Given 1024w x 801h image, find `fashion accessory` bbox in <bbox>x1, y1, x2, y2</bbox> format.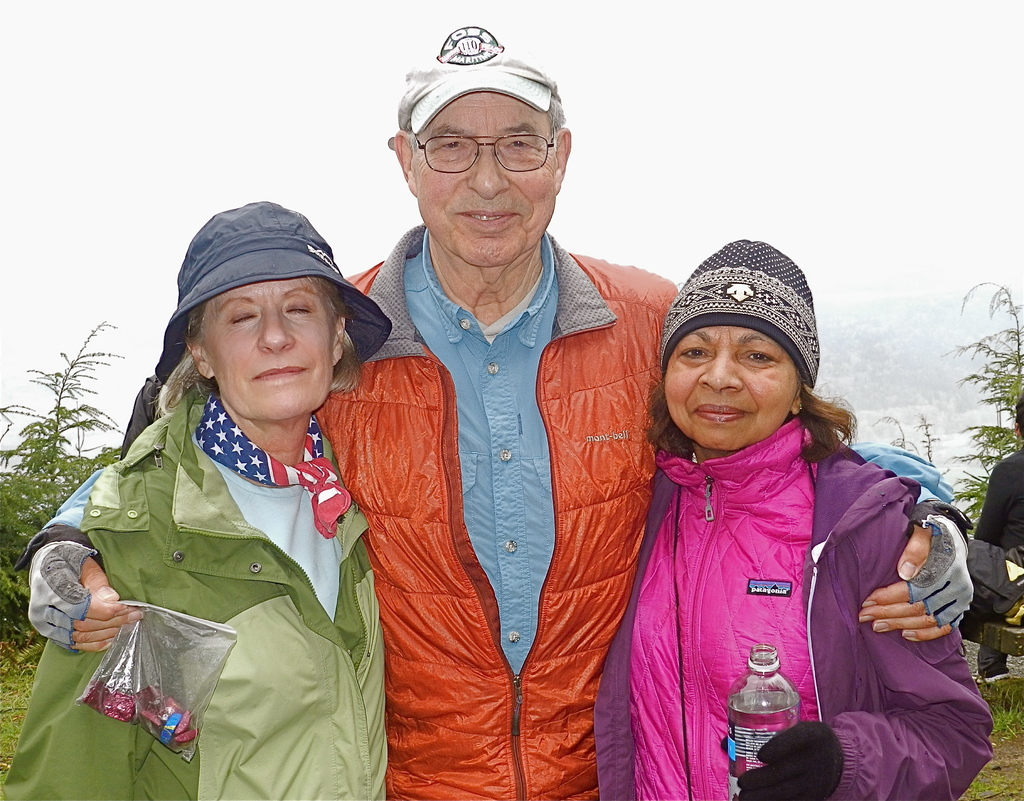
<bbox>26, 541, 99, 657</bbox>.
